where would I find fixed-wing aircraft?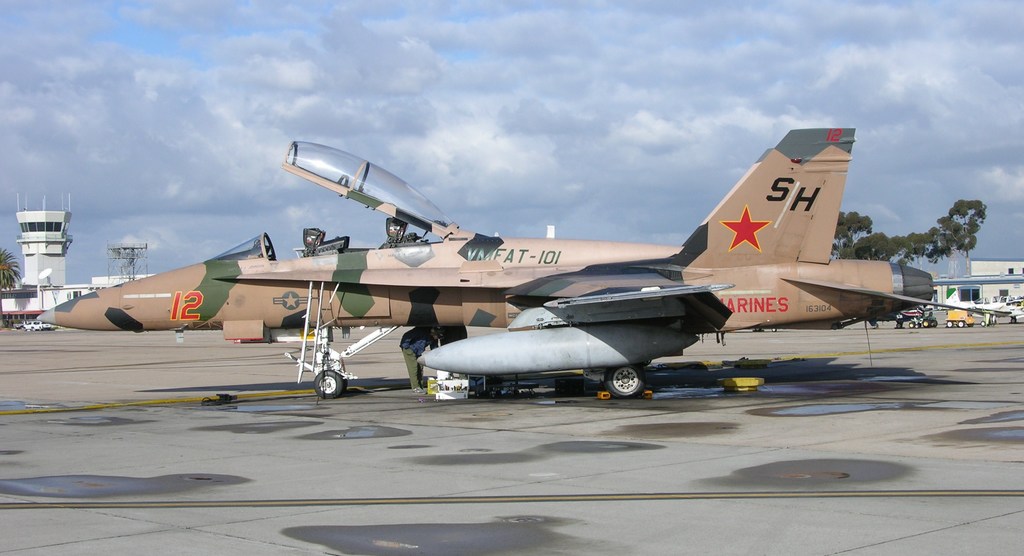
At <region>947, 285, 1023, 328</region>.
